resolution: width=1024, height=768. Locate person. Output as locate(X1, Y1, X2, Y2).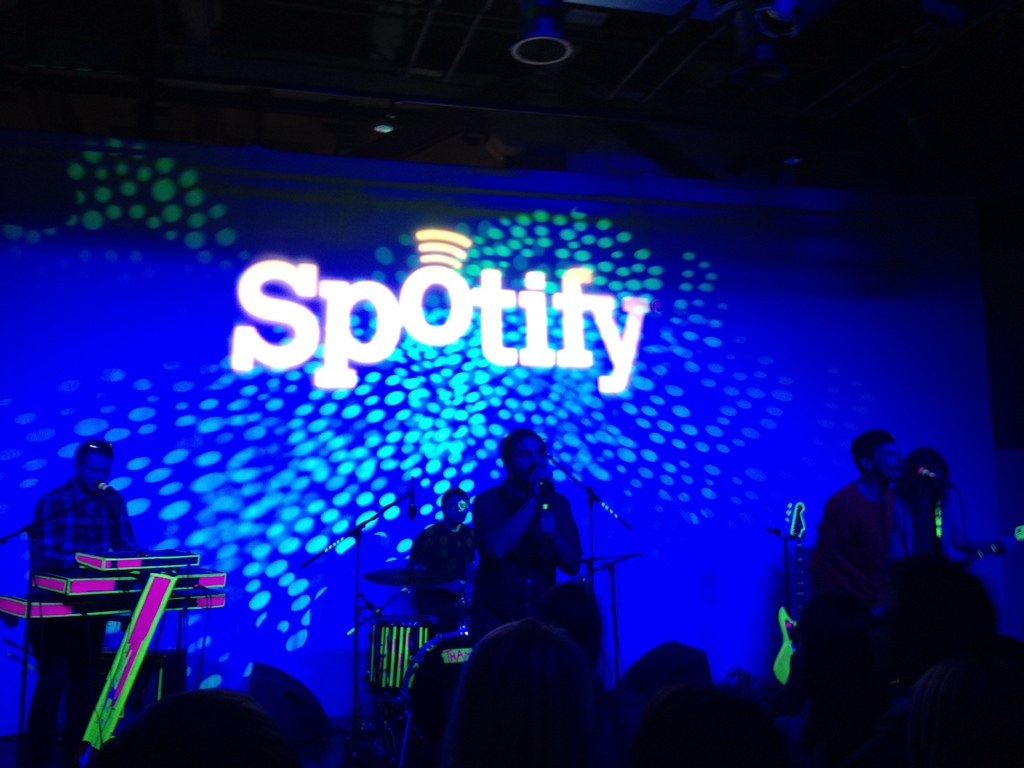
locate(31, 442, 140, 733).
